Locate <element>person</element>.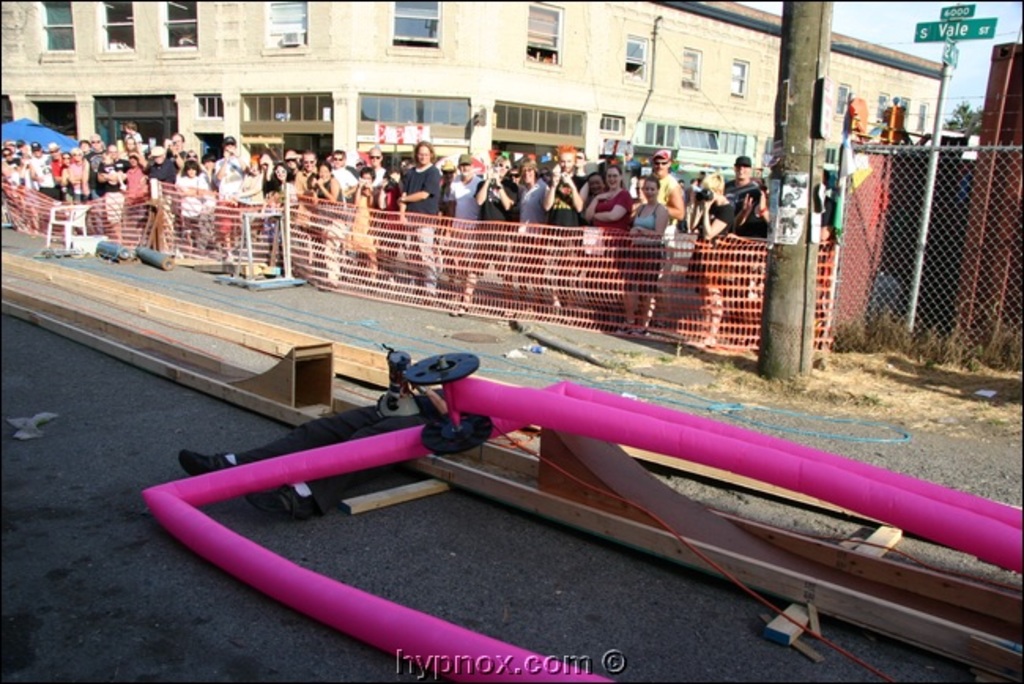
Bounding box: <box>822,170,843,243</box>.
